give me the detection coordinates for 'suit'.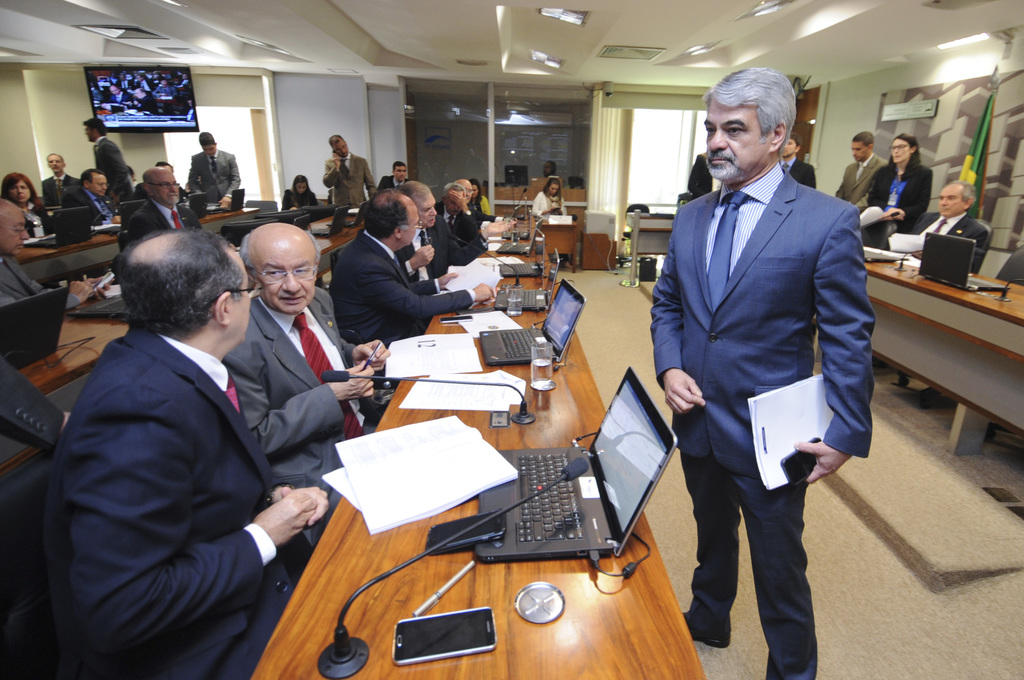
l=866, t=159, r=933, b=251.
